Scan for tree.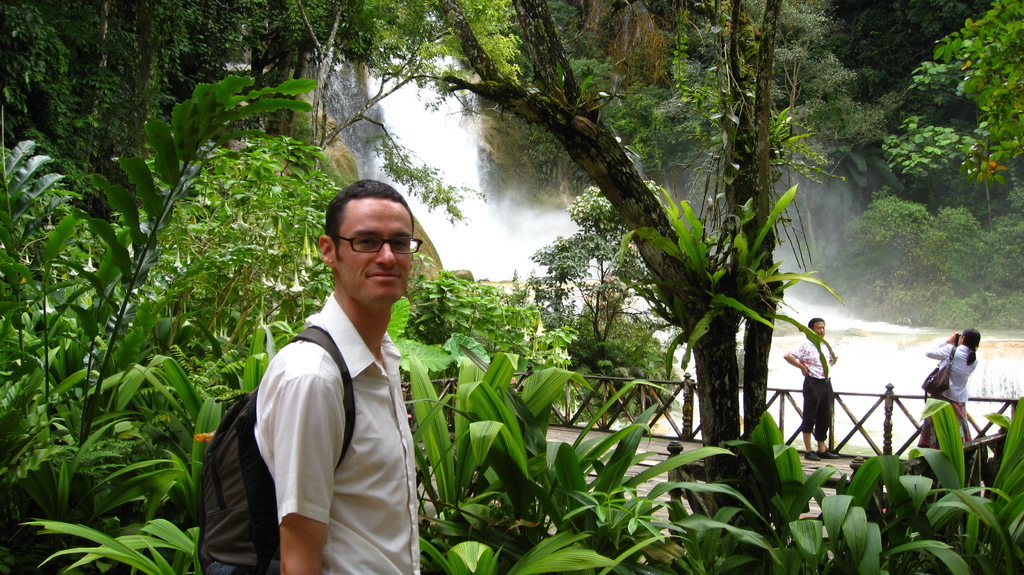
Scan result: (left=888, top=0, right=1023, bottom=273).
